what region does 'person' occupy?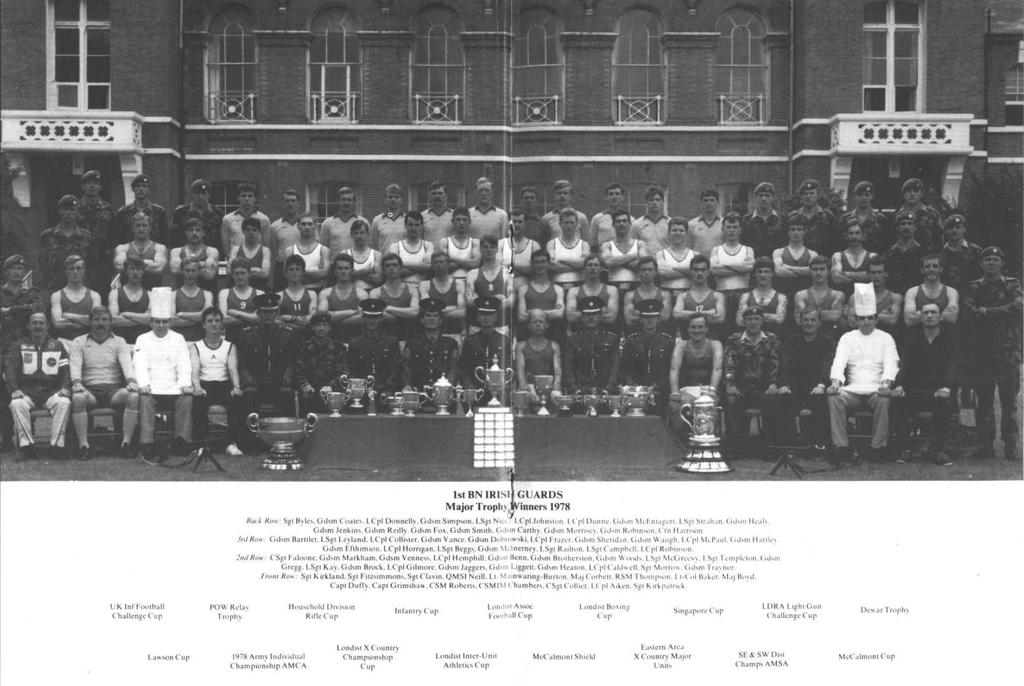
(left=686, top=192, right=726, bottom=258).
